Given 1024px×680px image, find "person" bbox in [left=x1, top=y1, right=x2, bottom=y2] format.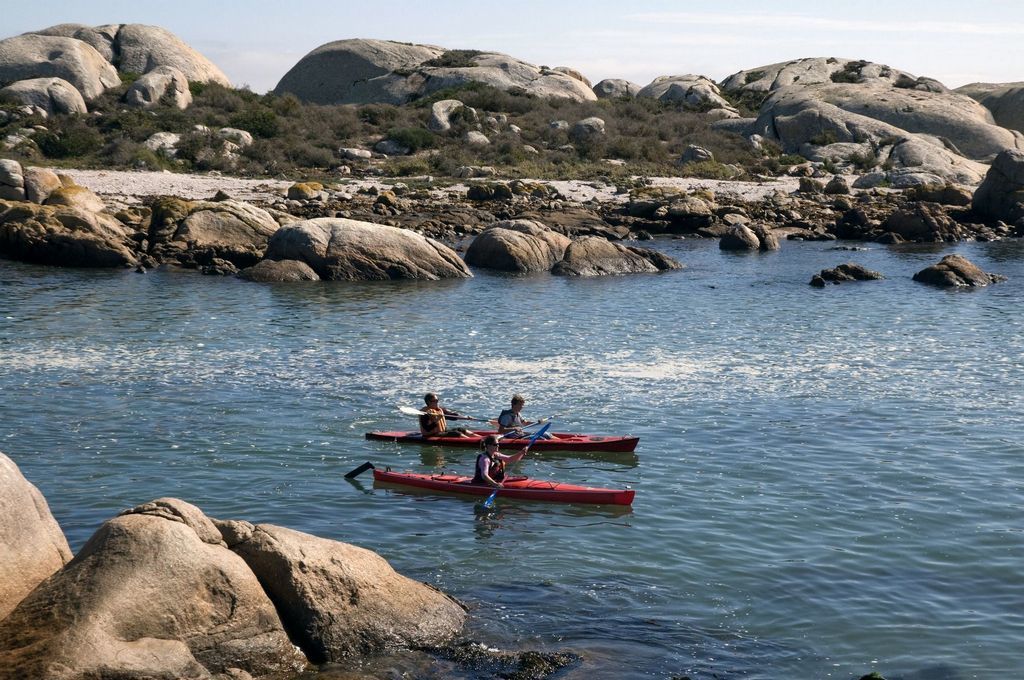
[left=470, top=432, right=529, bottom=488].
